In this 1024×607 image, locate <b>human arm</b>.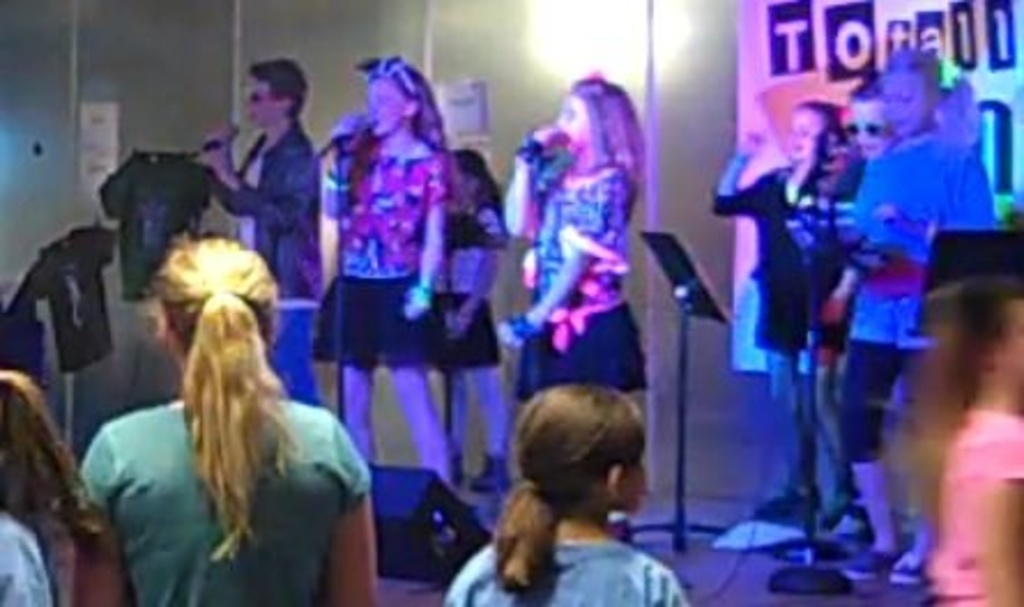
Bounding box: select_region(313, 140, 343, 287).
